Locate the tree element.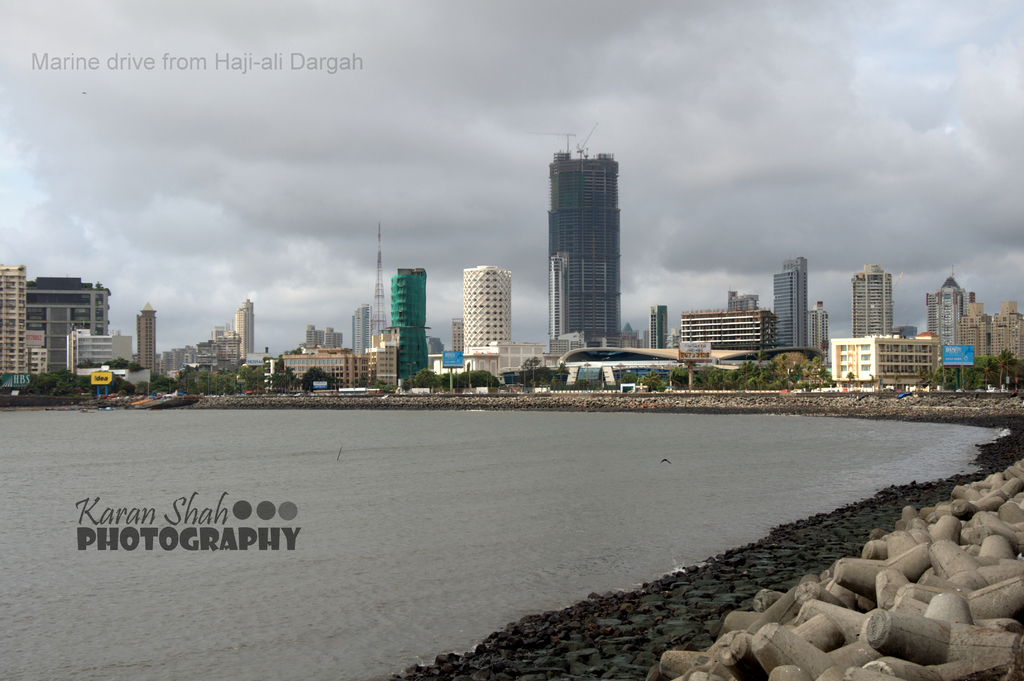
Element bbox: 518, 355, 556, 388.
